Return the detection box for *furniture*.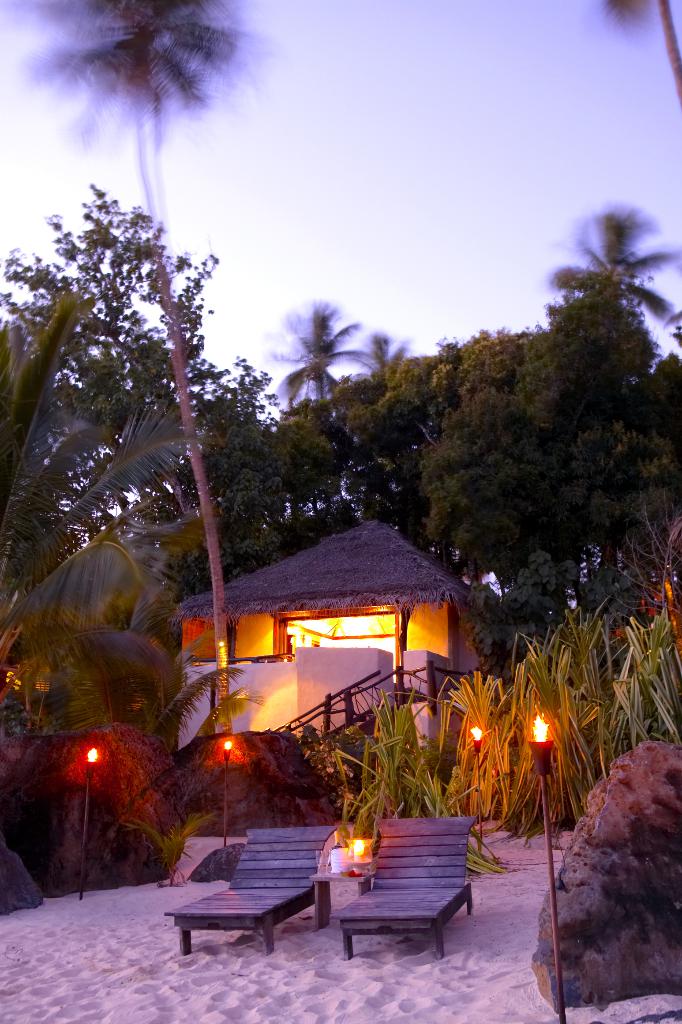
bbox(330, 818, 483, 961).
